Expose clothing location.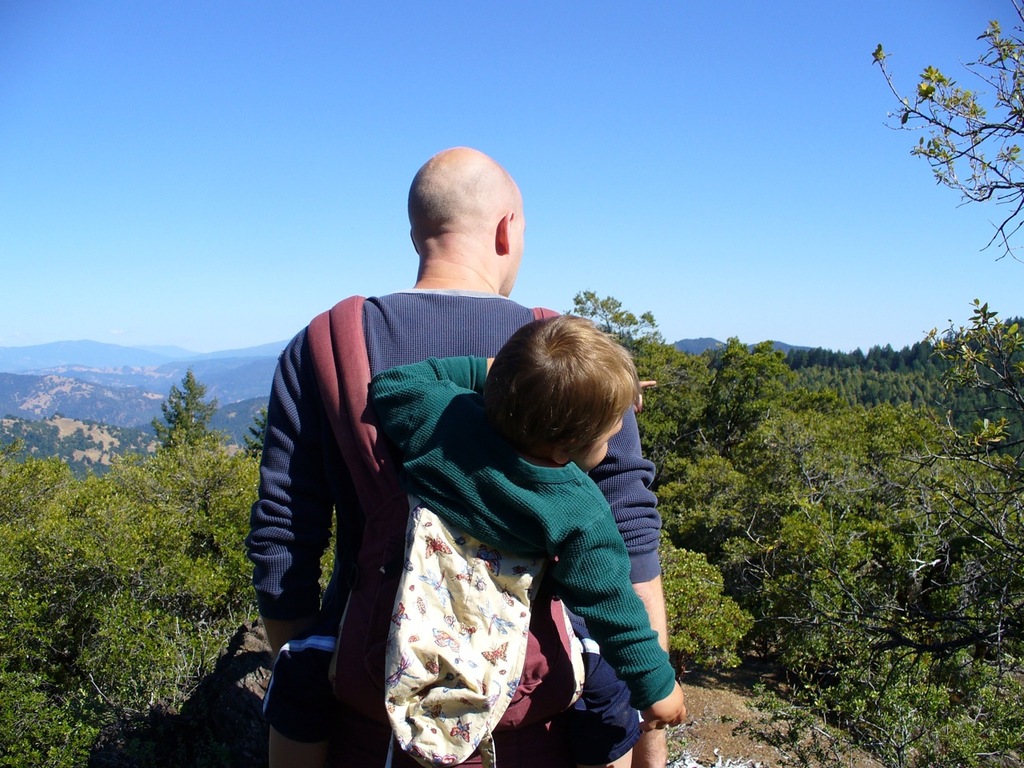
Exposed at box(246, 288, 663, 635).
